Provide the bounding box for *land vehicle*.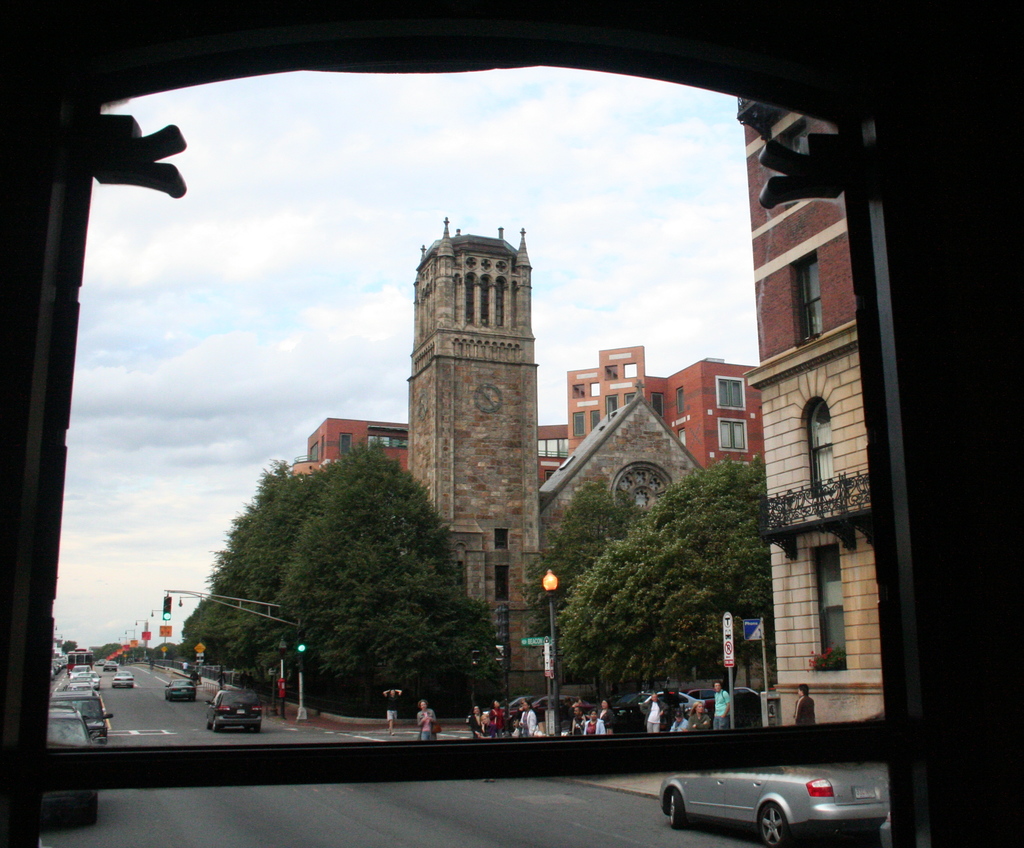
crop(91, 674, 95, 681).
